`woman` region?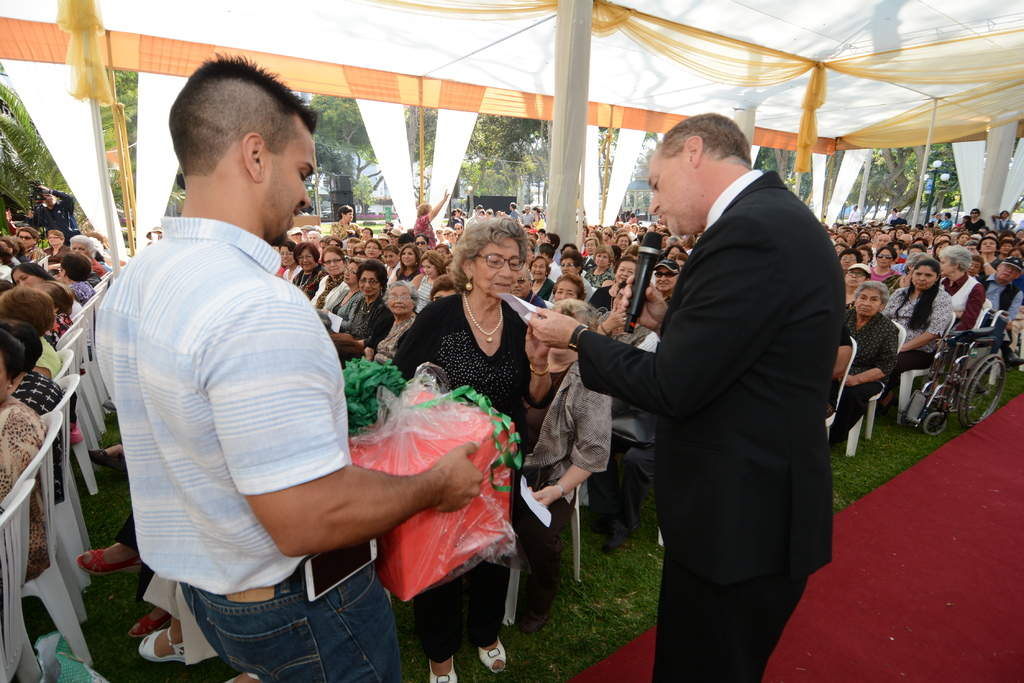
[left=88, top=225, right=114, bottom=274]
